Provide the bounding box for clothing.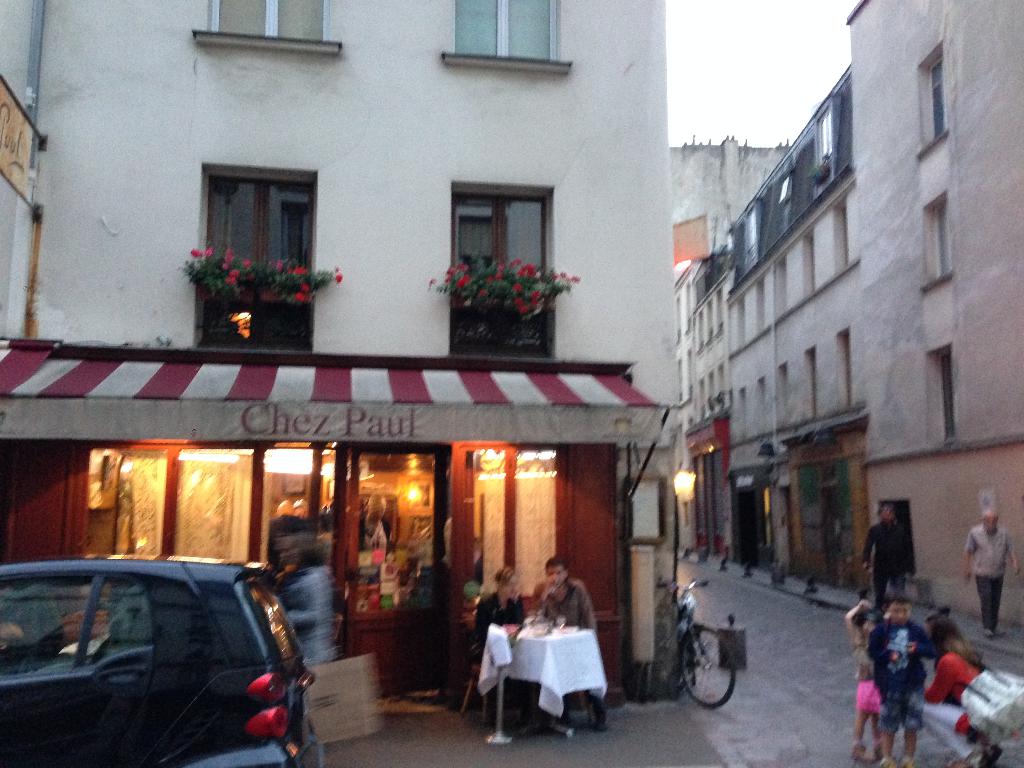
963 518 1007 572.
